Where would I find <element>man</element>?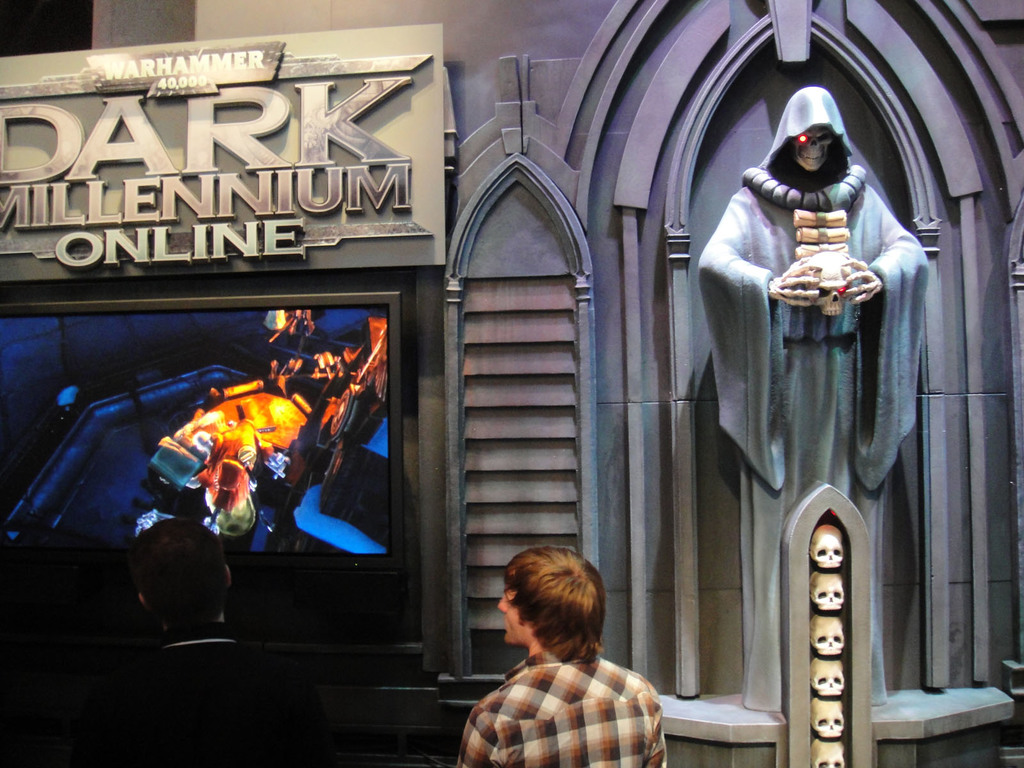
At (x1=697, y1=84, x2=927, y2=722).
